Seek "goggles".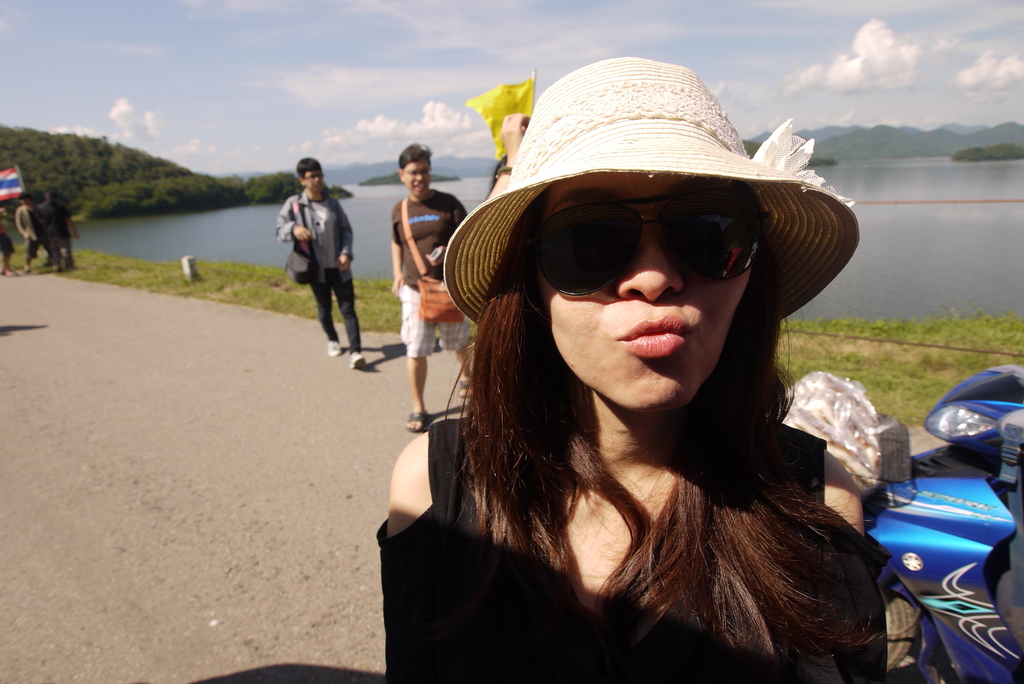
crop(528, 182, 773, 297).
